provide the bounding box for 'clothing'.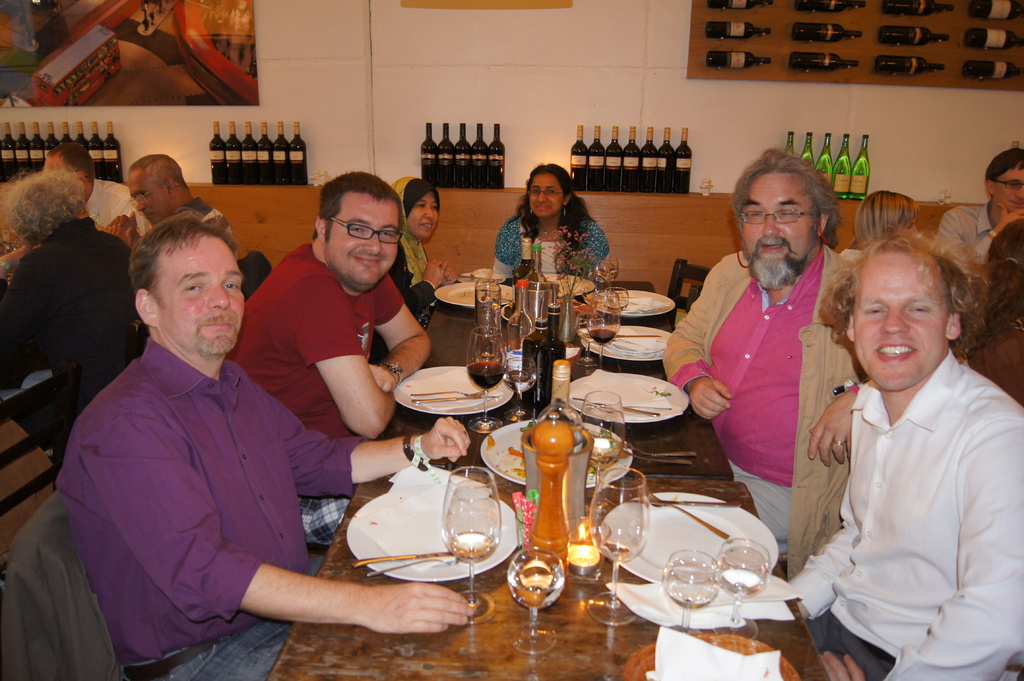
bbox(54, 336, 369, 680).
